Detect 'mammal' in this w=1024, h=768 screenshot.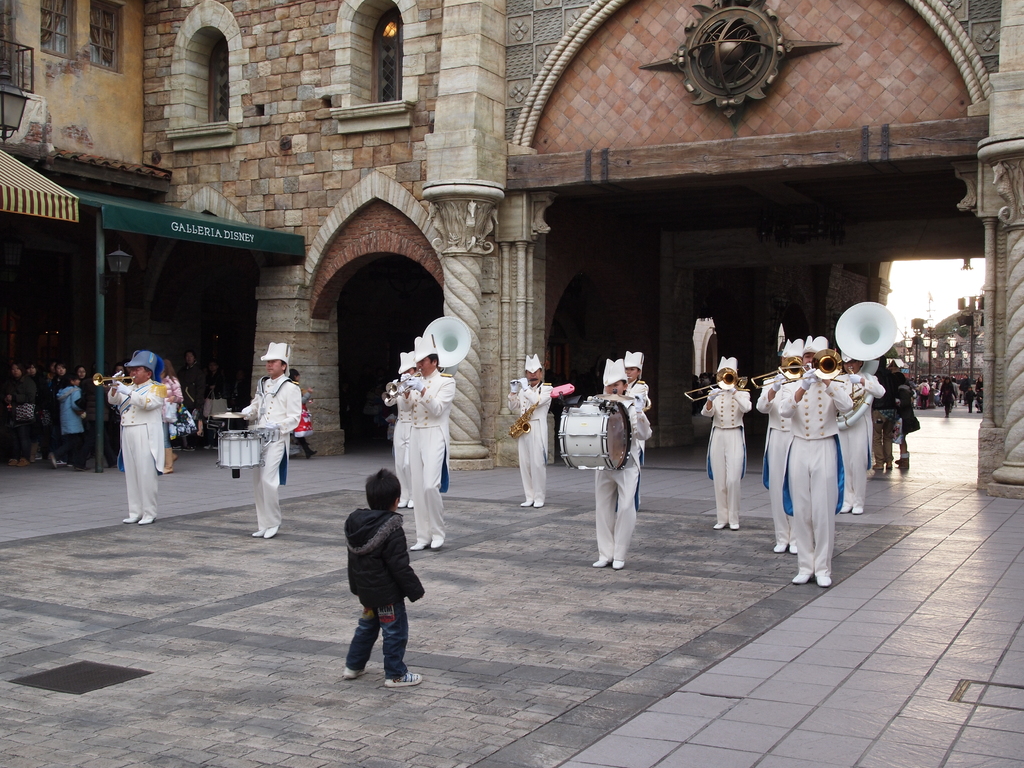
Detection: 591, 359, 647, 568.
